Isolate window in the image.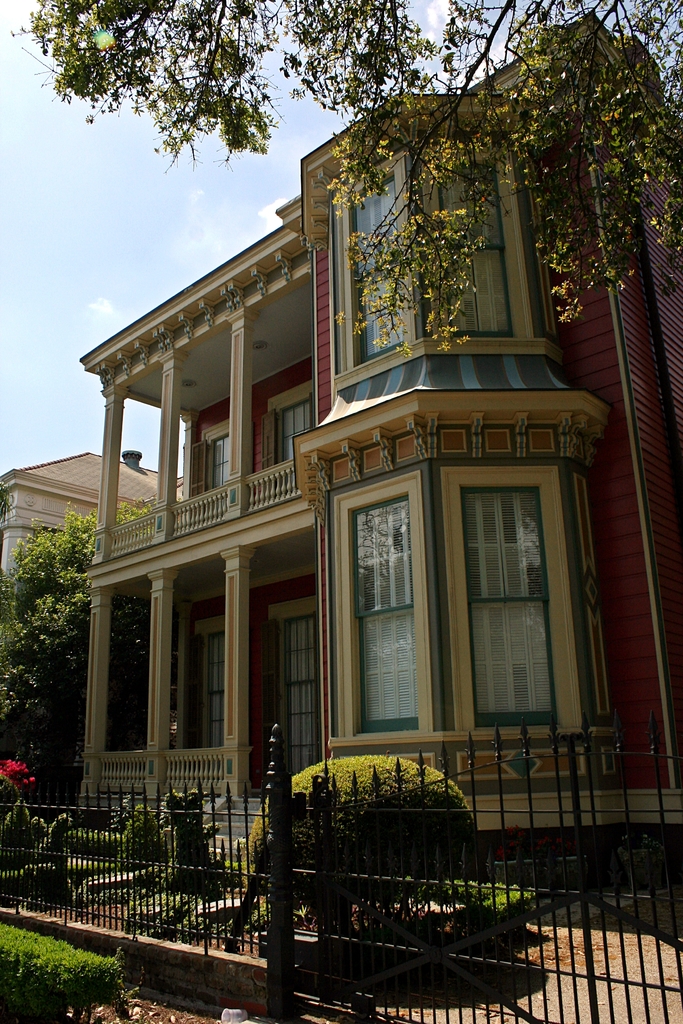
Isolated region: select_region(420, 156, 516, 333).
